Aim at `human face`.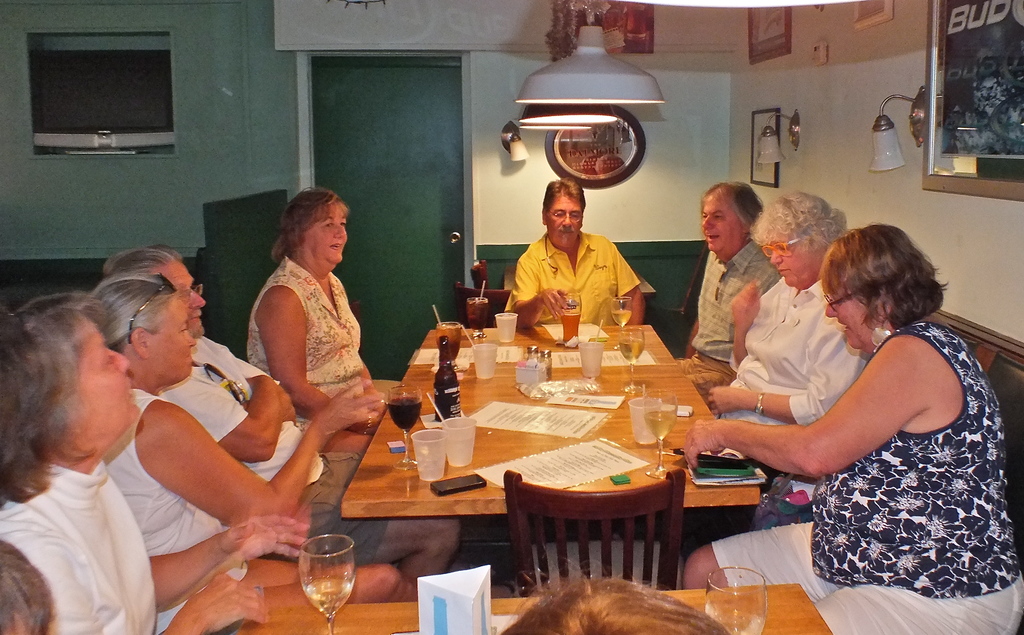
Aimed at left=540, top=194, right=579, bottom=245.
